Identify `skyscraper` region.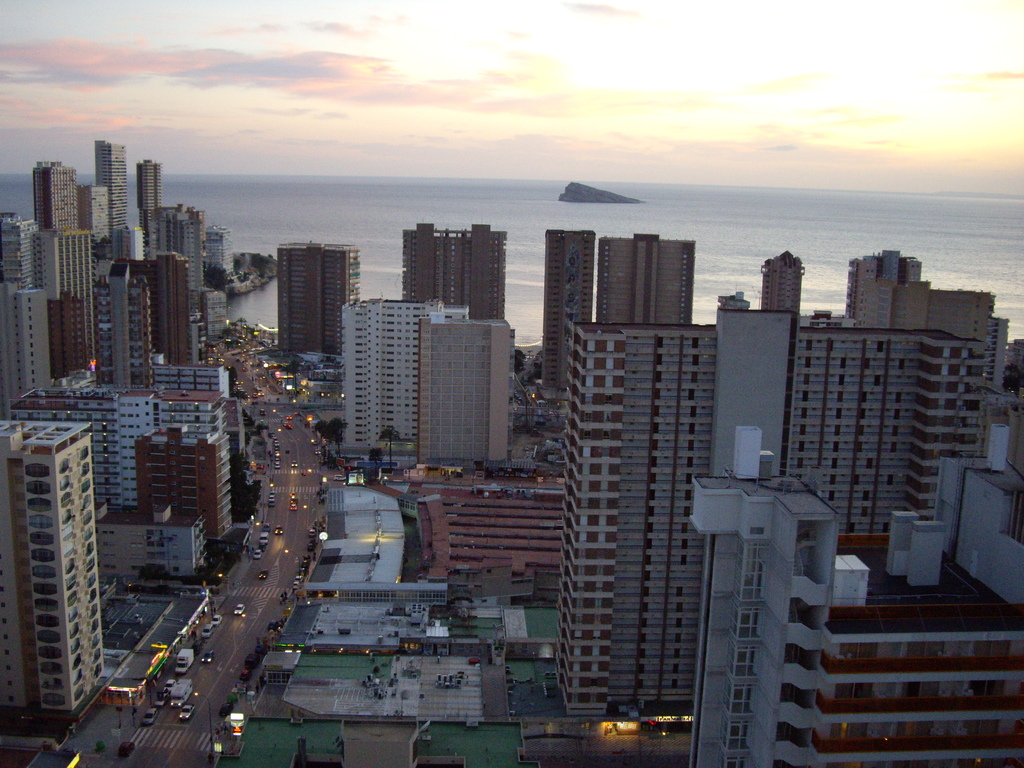
Region: <box>94,140,126,225</box>.
